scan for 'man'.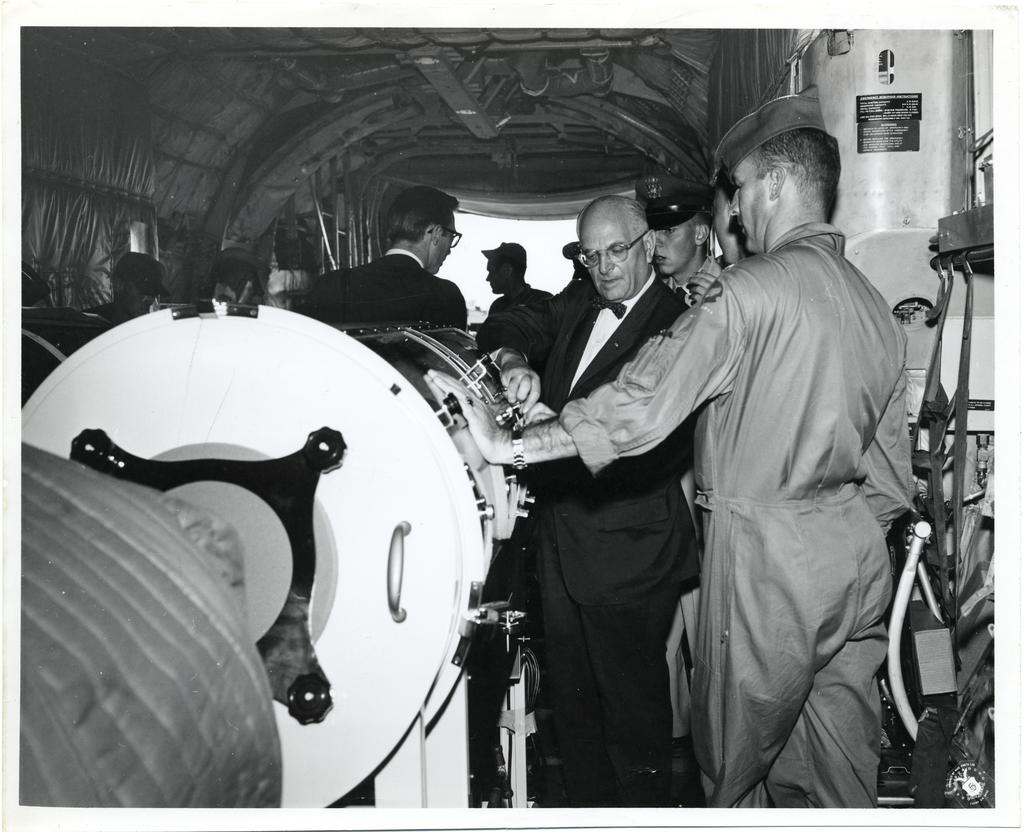
Scan result: locate(69, 253, 180, 324).
